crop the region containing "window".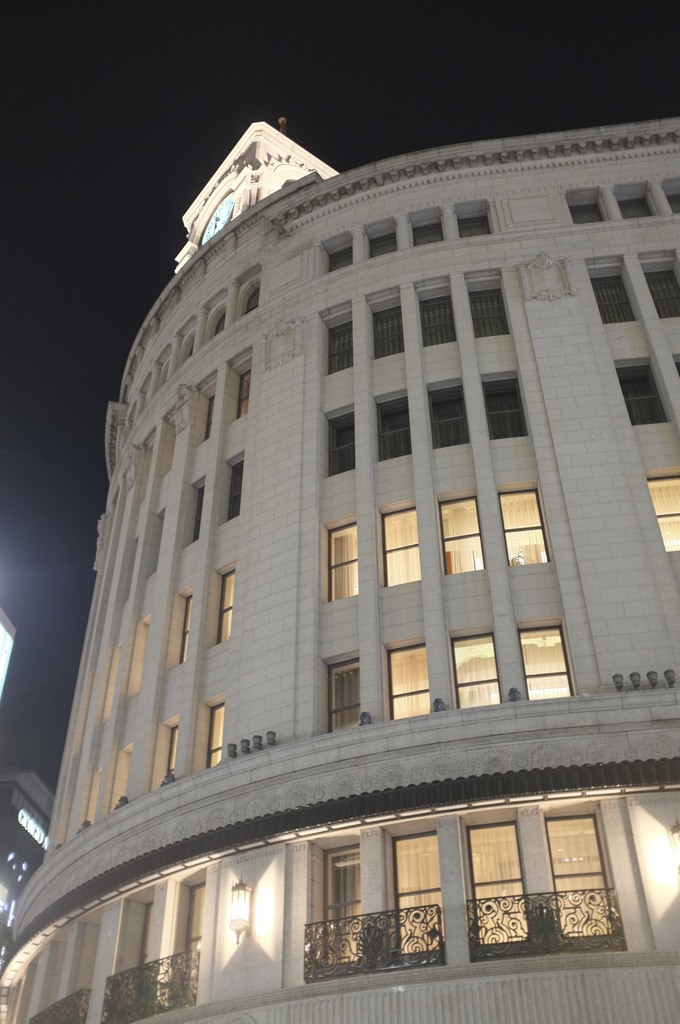
Crop region: crop(231, 350, 250, 420).
